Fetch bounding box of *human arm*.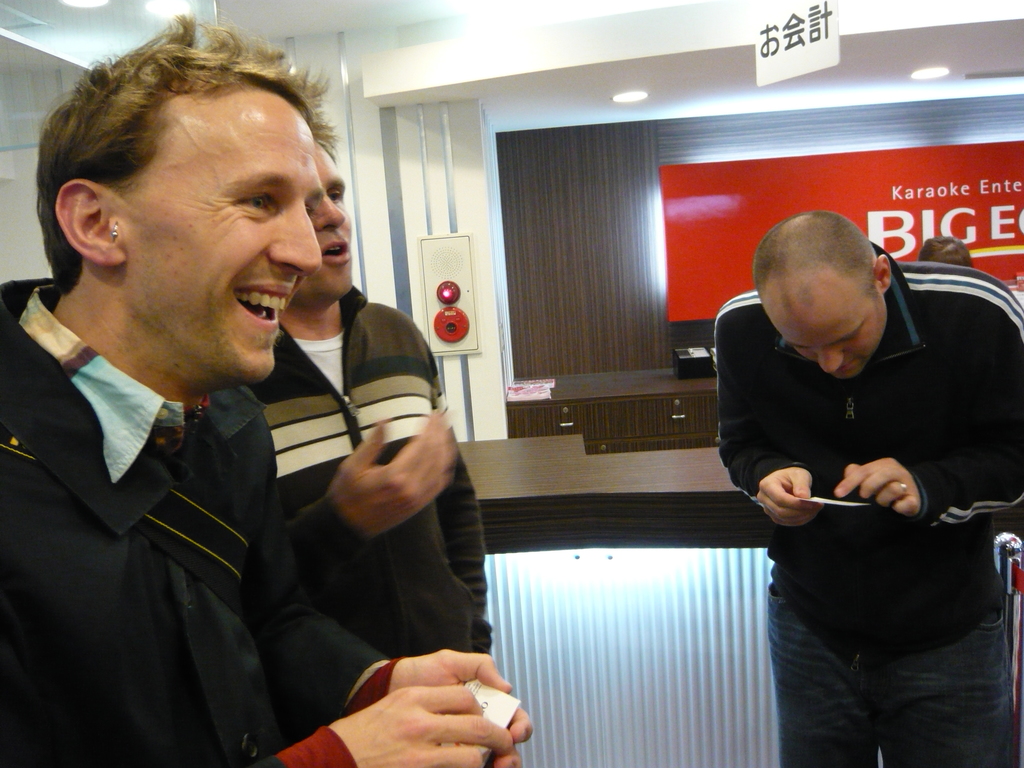
Bbox: select_region(288, 400, 461, 577).
